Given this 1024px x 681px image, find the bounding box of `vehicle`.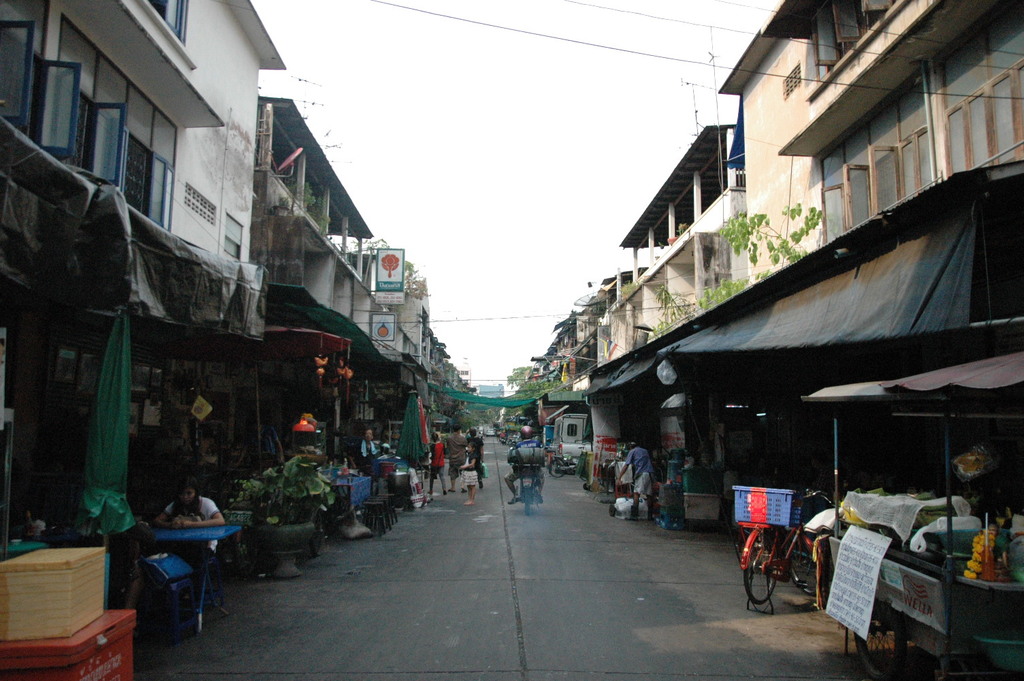
{"left": 546, "top": 445, "right": 584, "bottom": 475}.
